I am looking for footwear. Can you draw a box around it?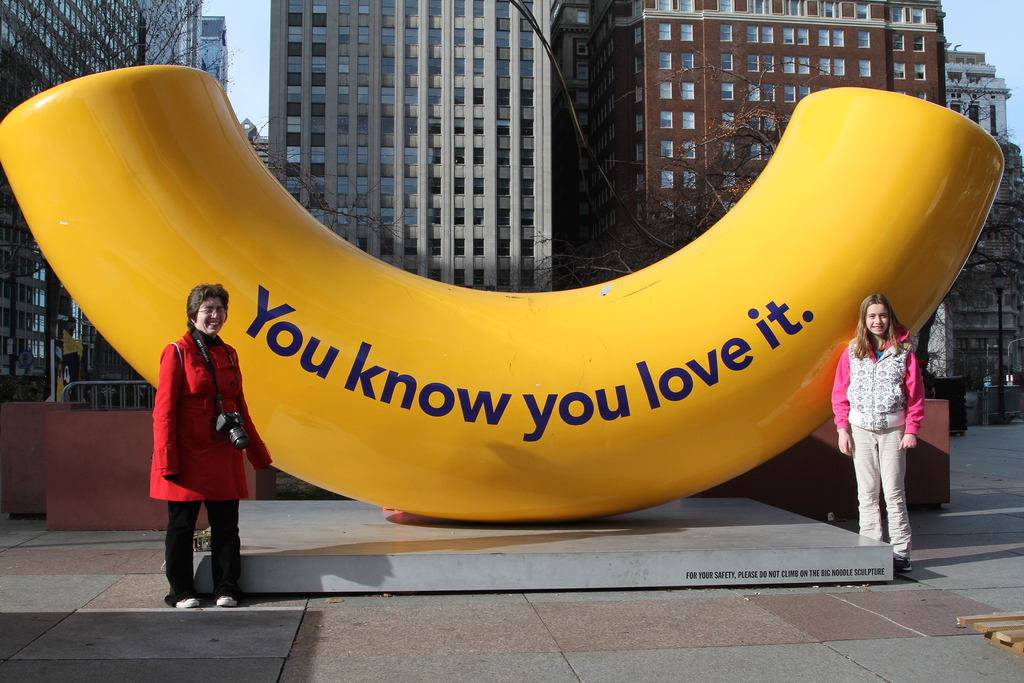
Sure, the bounding box is (175, 598, 200, 610).
